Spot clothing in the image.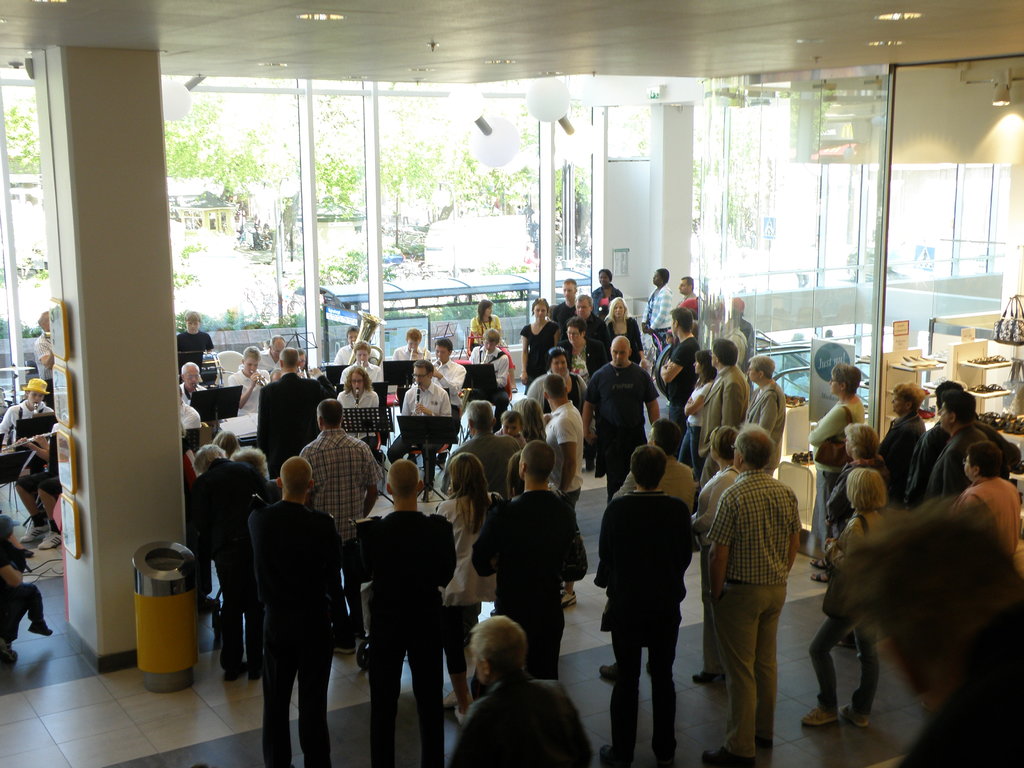
clothing found at rect(250, 499, 340, 767).
